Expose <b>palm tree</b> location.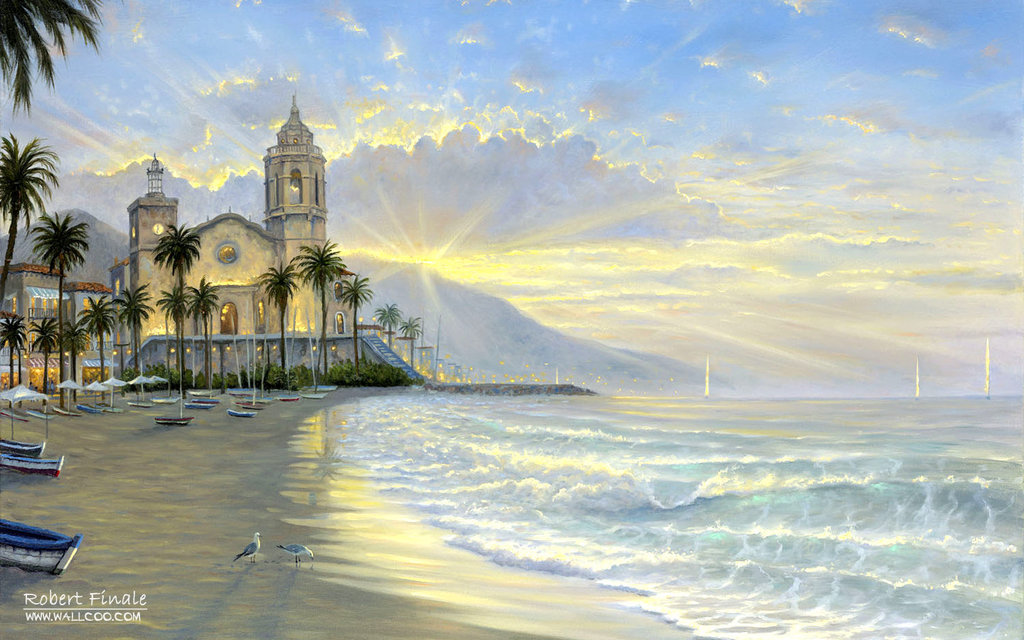
Exposed at box(149, 221, 203, 397).
